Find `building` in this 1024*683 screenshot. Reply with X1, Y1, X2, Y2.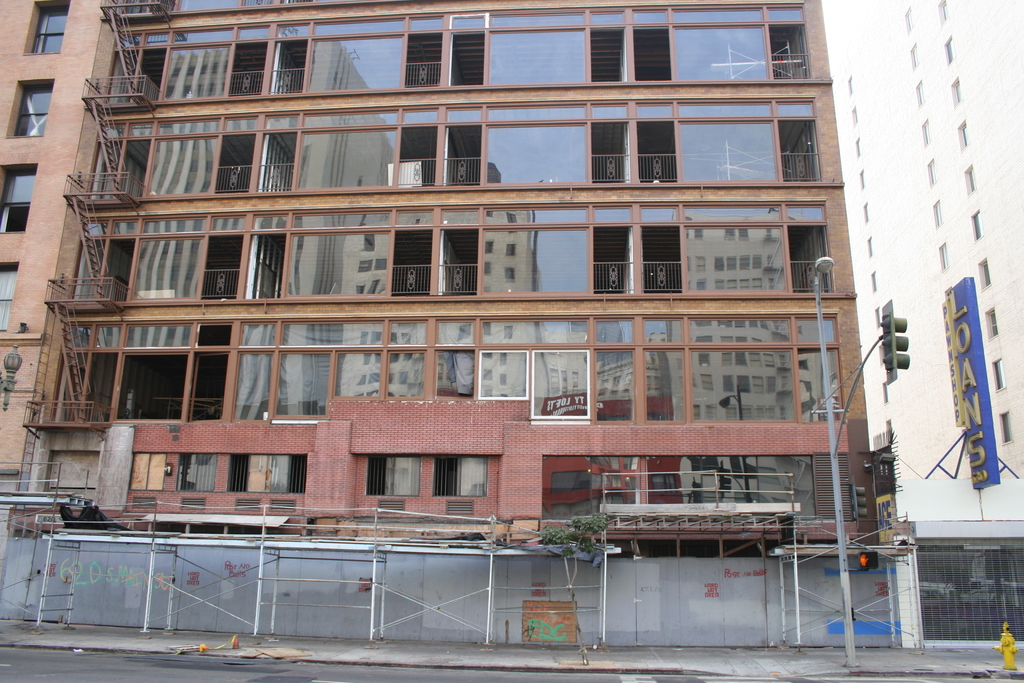
831, 0, 1023, 650.
